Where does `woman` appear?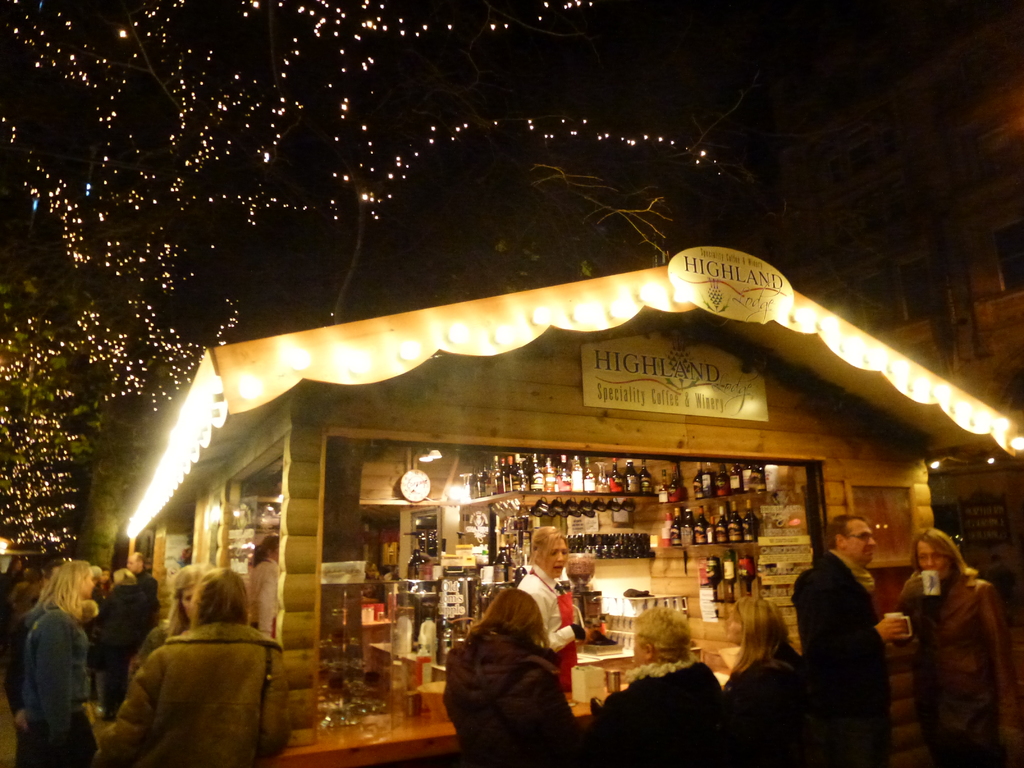
Appears at <region>589, 598, 723, 765</region>.
